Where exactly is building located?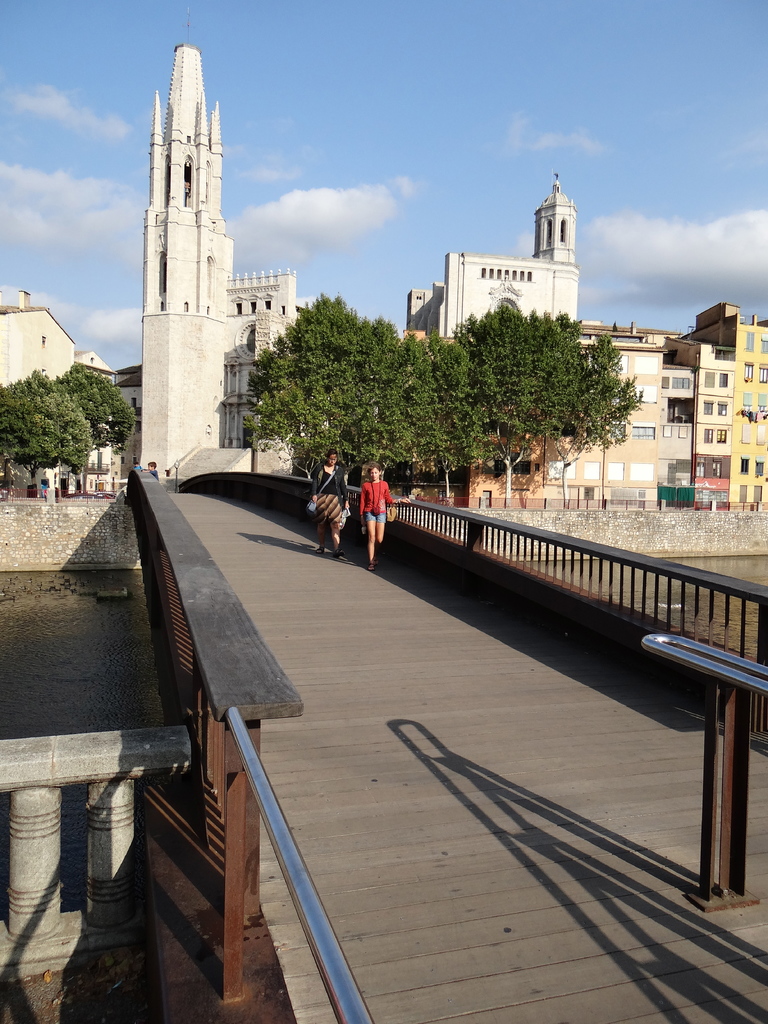
Its bounding box is [135,43,767,514].
